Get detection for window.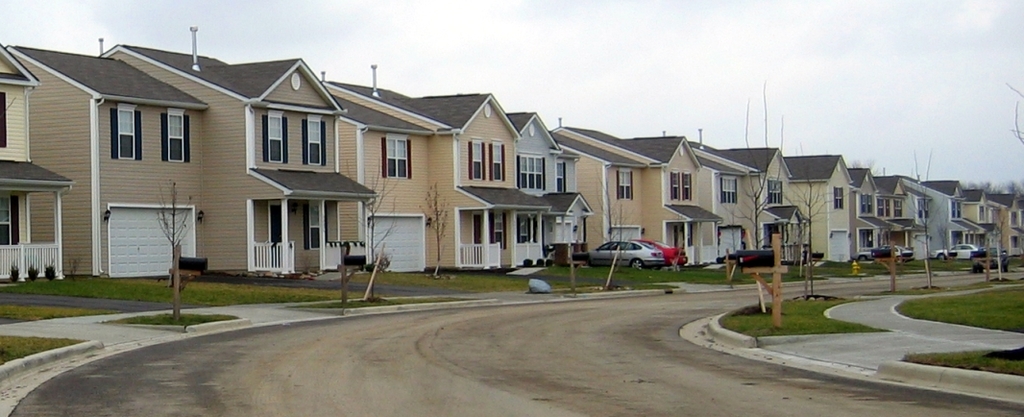
Detection: l=522, t=156, r=544, b=192.
